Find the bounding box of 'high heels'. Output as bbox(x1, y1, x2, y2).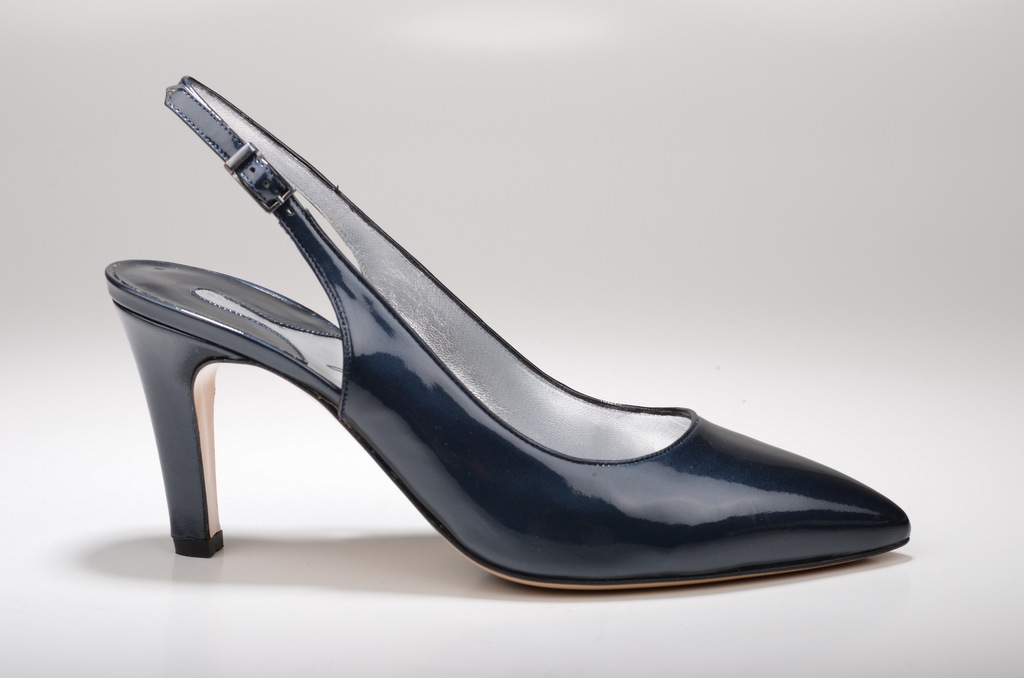
bbox(104, 85, 916, 601).
